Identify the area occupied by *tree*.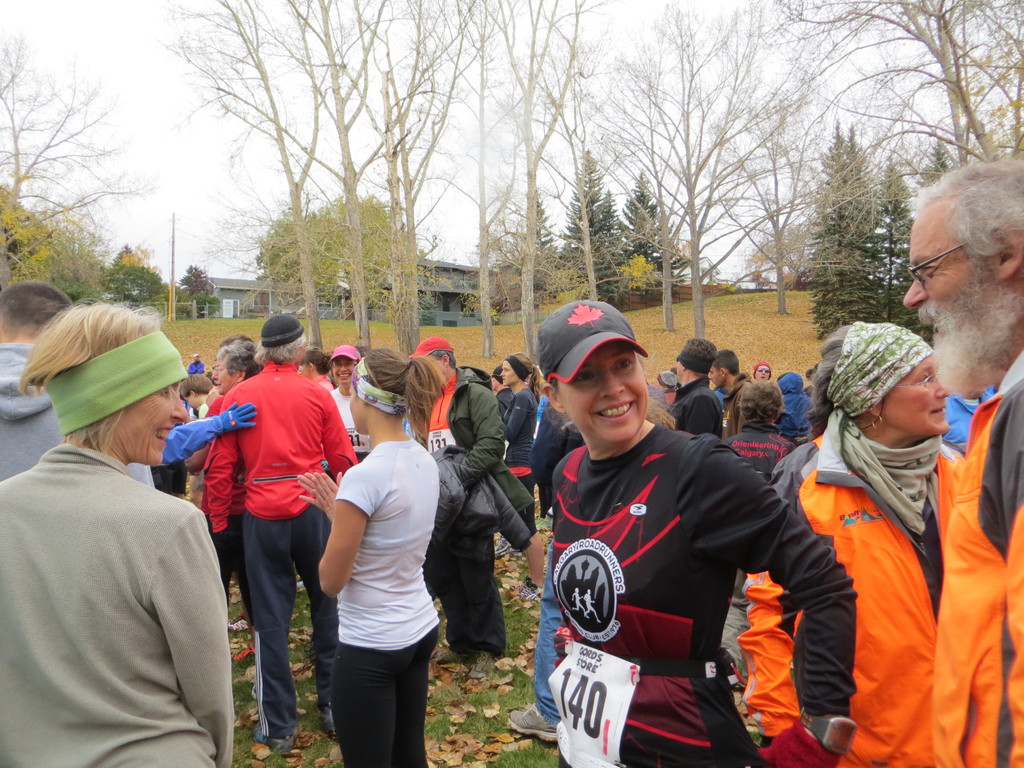
Area: <bbox>345, 0, 468, 365</bbox>.
